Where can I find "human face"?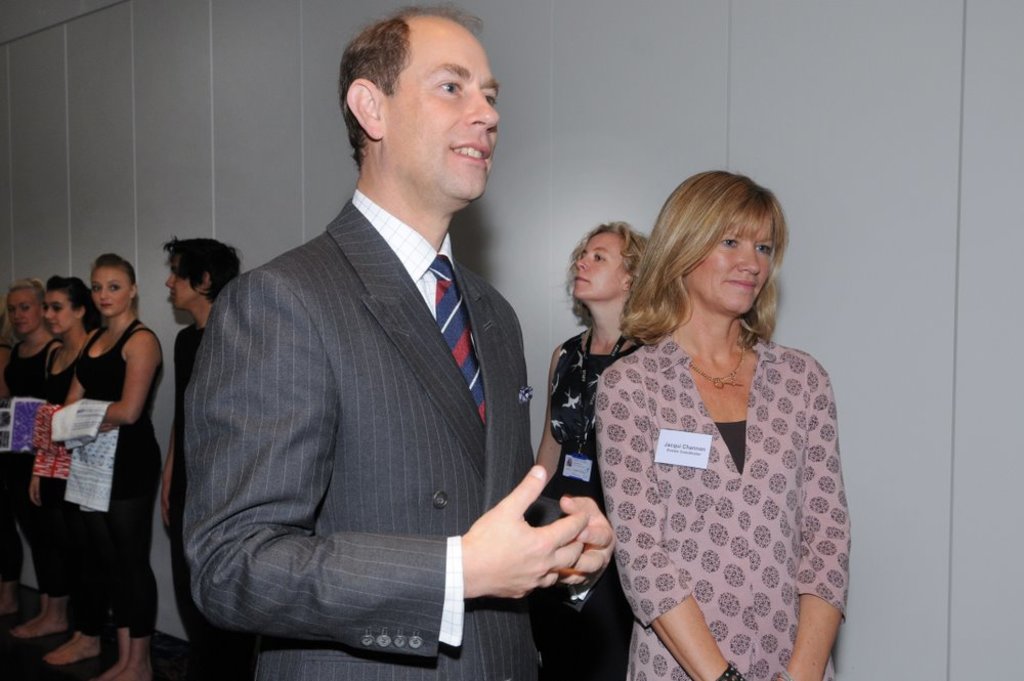
You can find it at (x1=575, y1=232, x2=626, y2=303).
